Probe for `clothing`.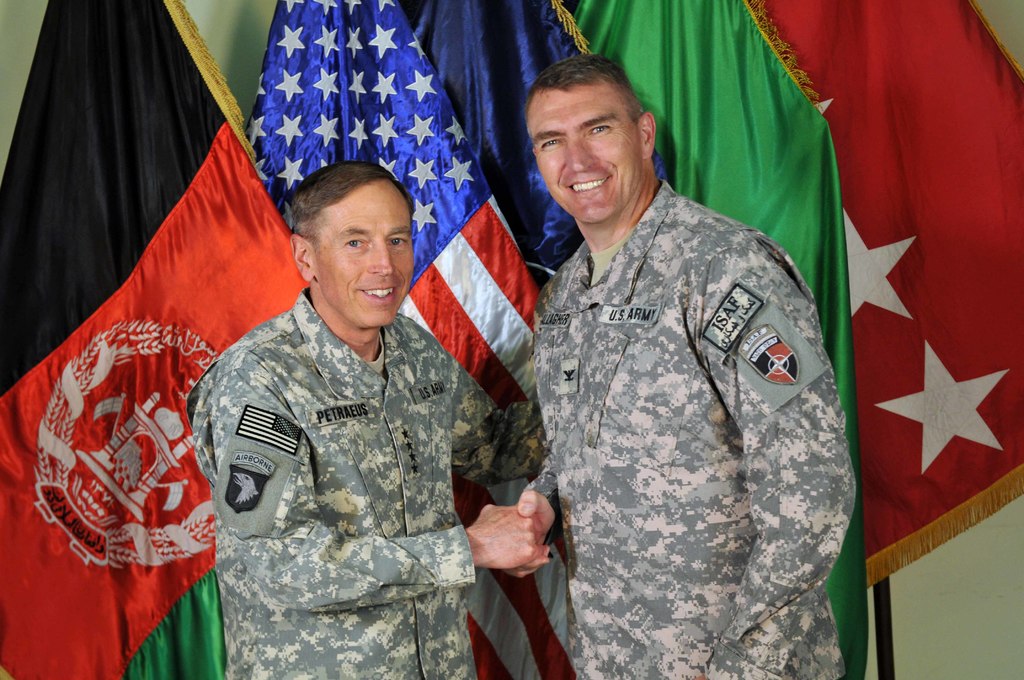
Probe result: <bbox>502, 125, 884, 662</bbox>.
